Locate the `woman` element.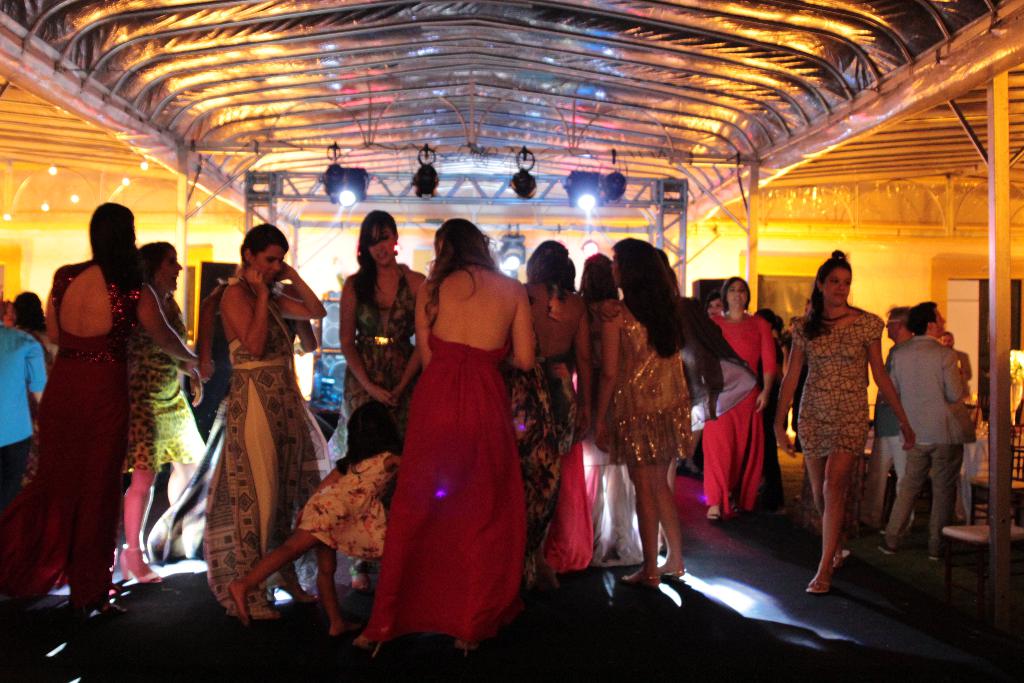
Element bbox: region(779, 249, 916, 595).
